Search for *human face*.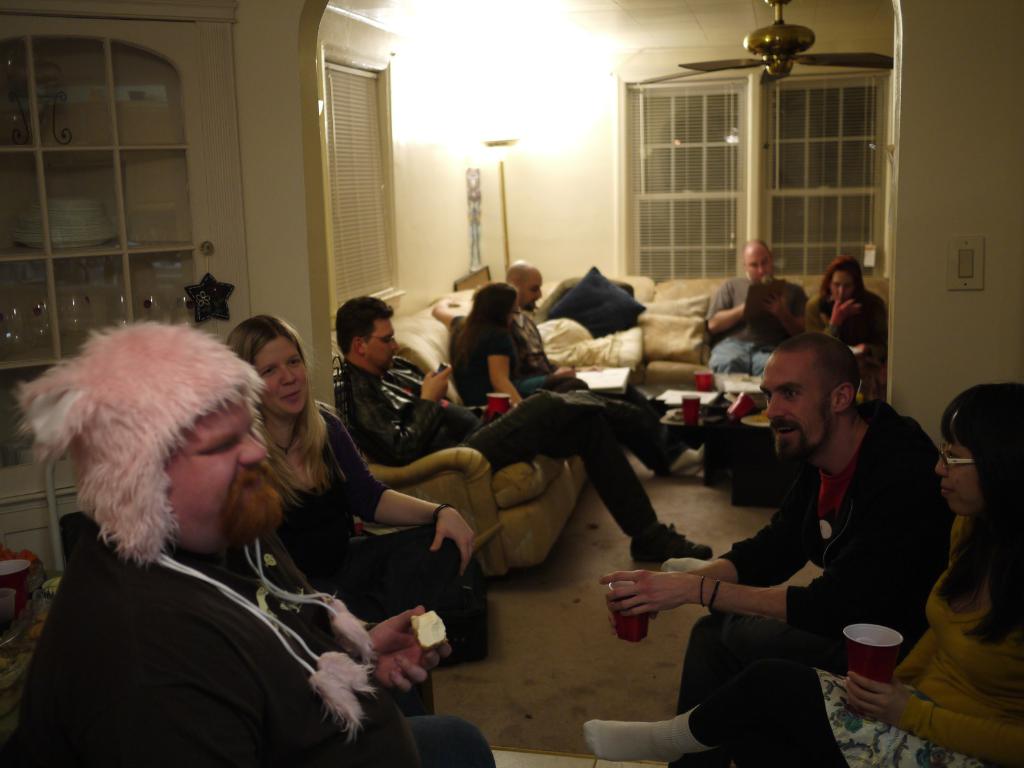
Found at region(520, 270, 543, 311).
